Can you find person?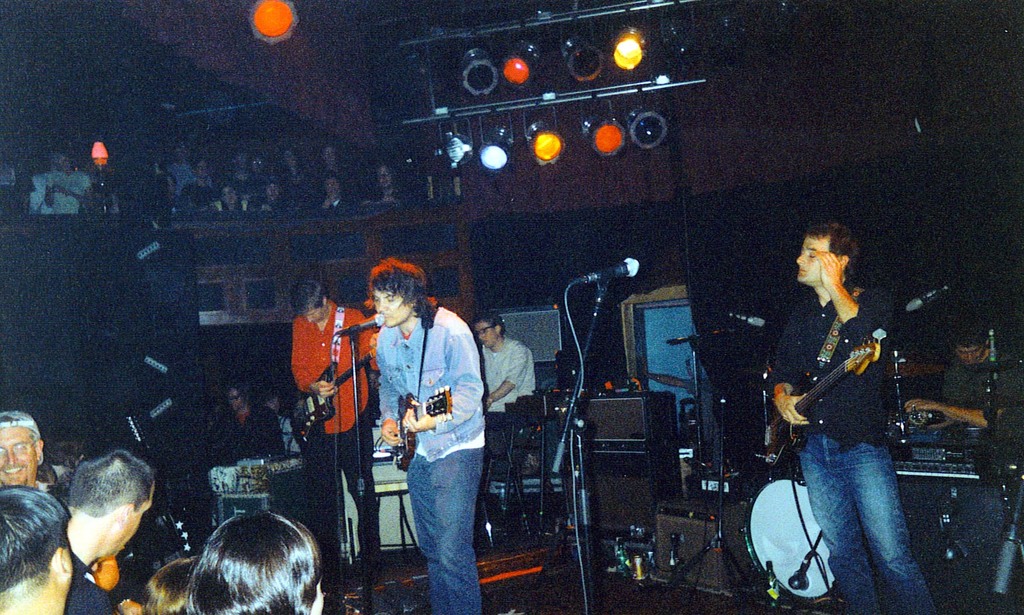
Yes, bounding box: box(360, 258, 489, 614).
